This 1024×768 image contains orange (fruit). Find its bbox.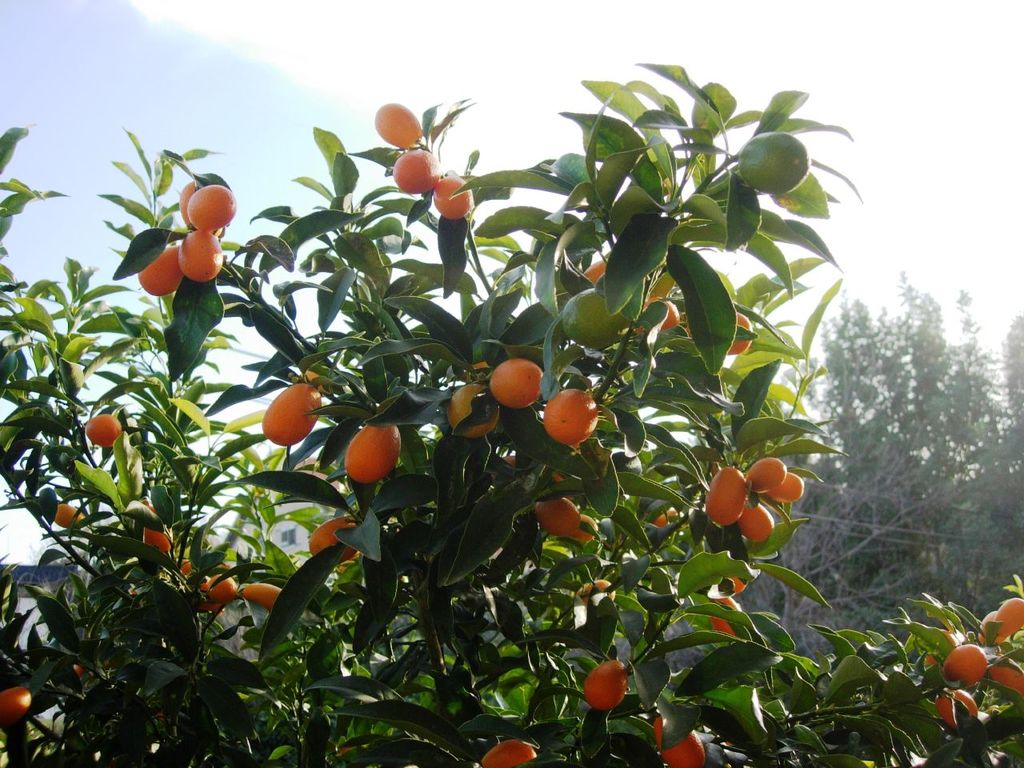
[x1=974, y1=614, x2=1006, y2=642].
